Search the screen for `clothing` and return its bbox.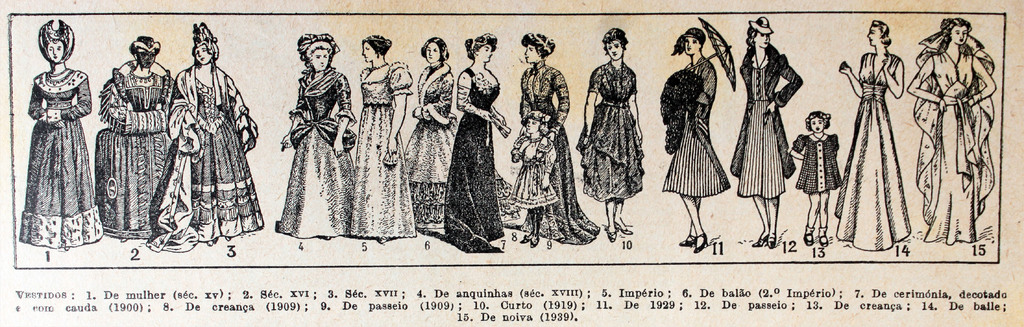
Found: {"x1": 794, "y1": 136, "x2": 844, "y2": 201}.
